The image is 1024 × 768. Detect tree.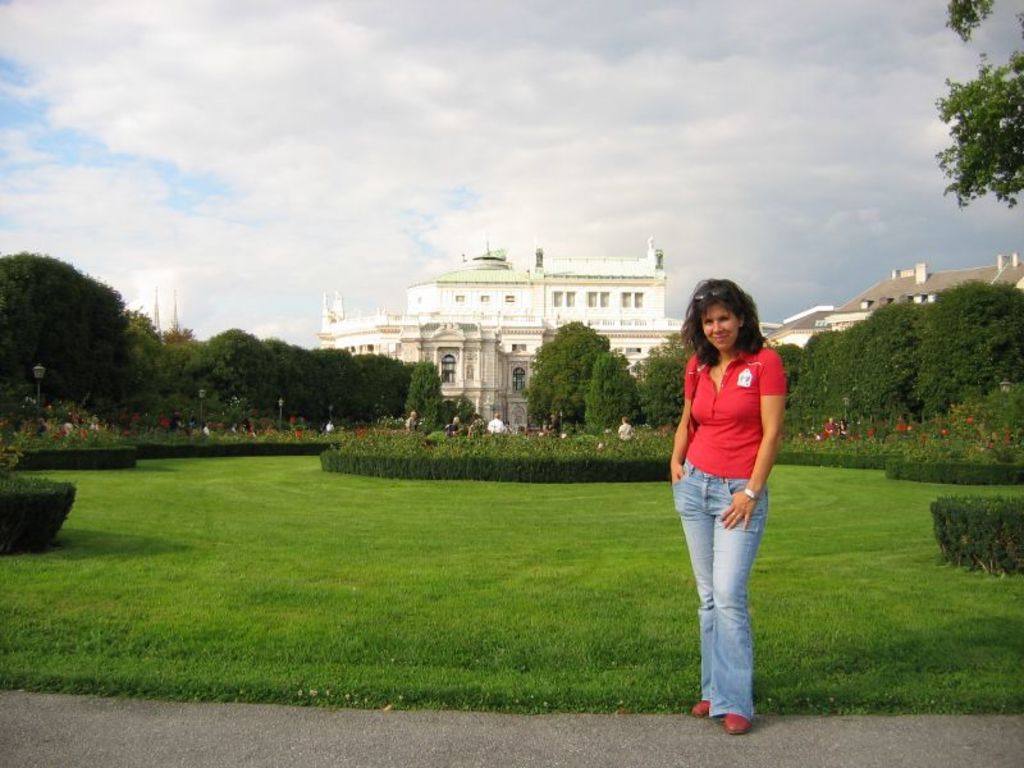
Detection: bbox(433, 393, 483, 420).
